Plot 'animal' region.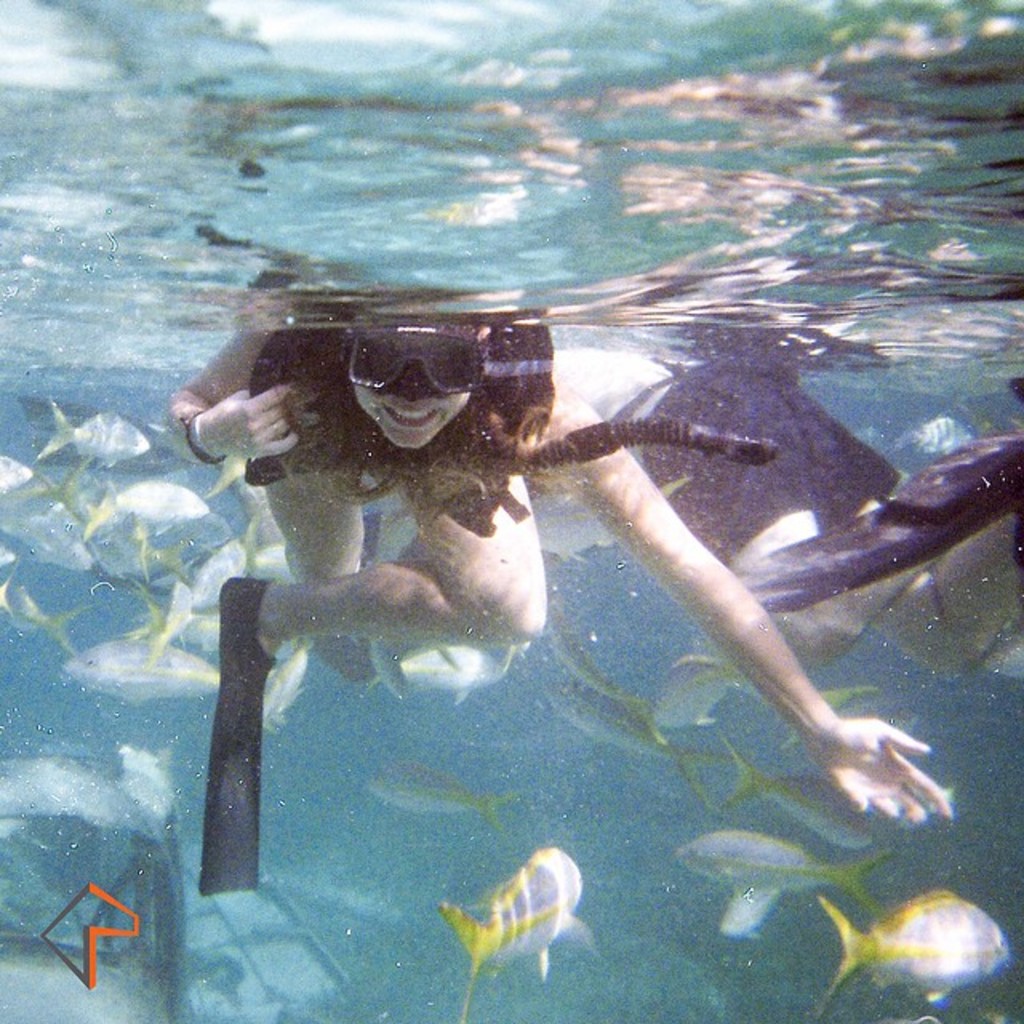
Plotted at 642, 637, 766, 758.
